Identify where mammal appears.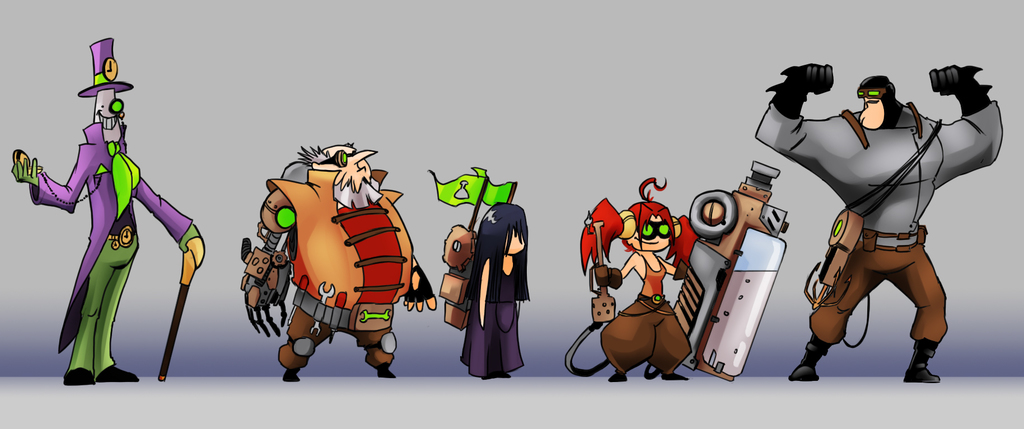
Appears at 243, 138, 435, 382.
